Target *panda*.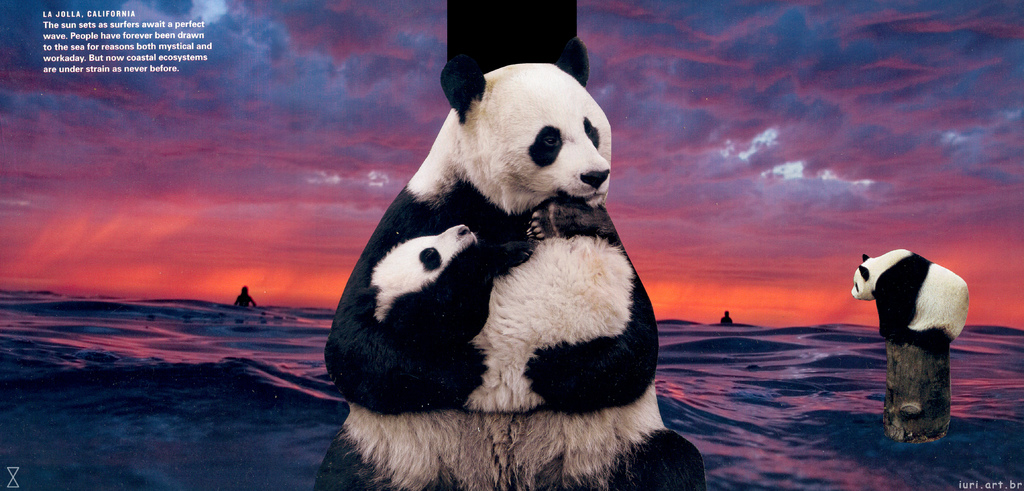
Target region: l=316, t=34, r=710, b=490.
